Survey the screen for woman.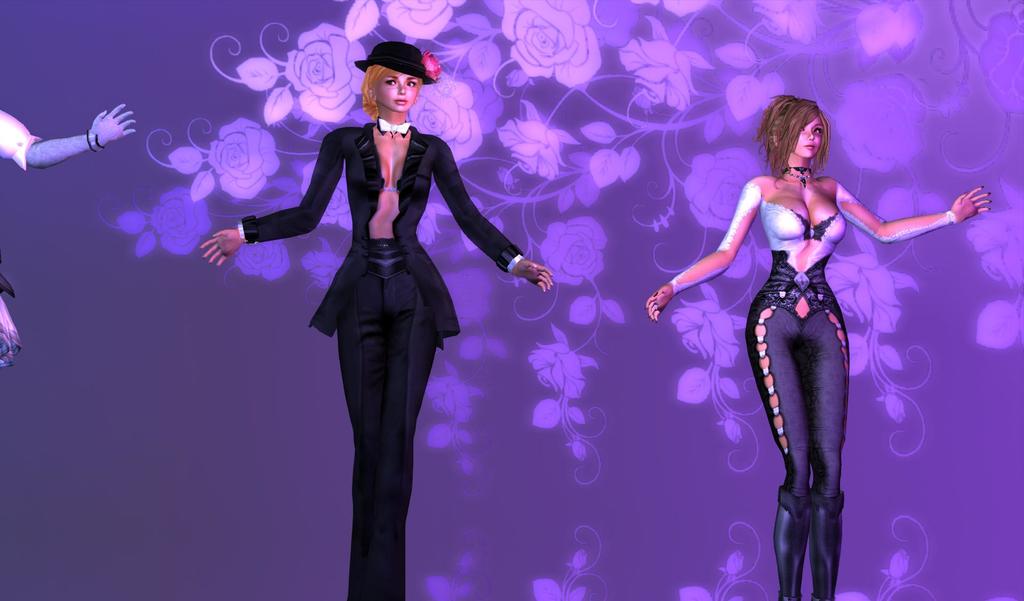
Survey found: rect(664, 88, 953, 558).
